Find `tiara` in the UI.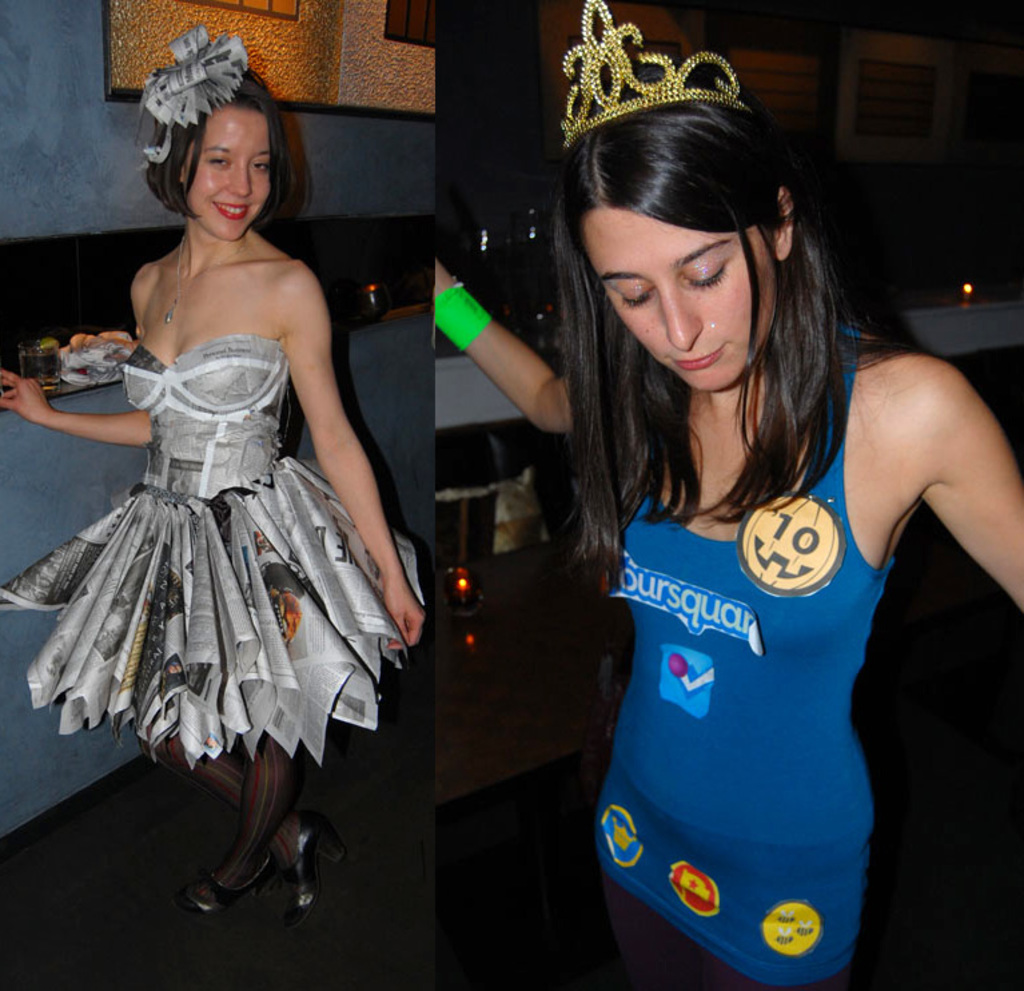
UI element at bbox=(565, 0, 752, 158).
